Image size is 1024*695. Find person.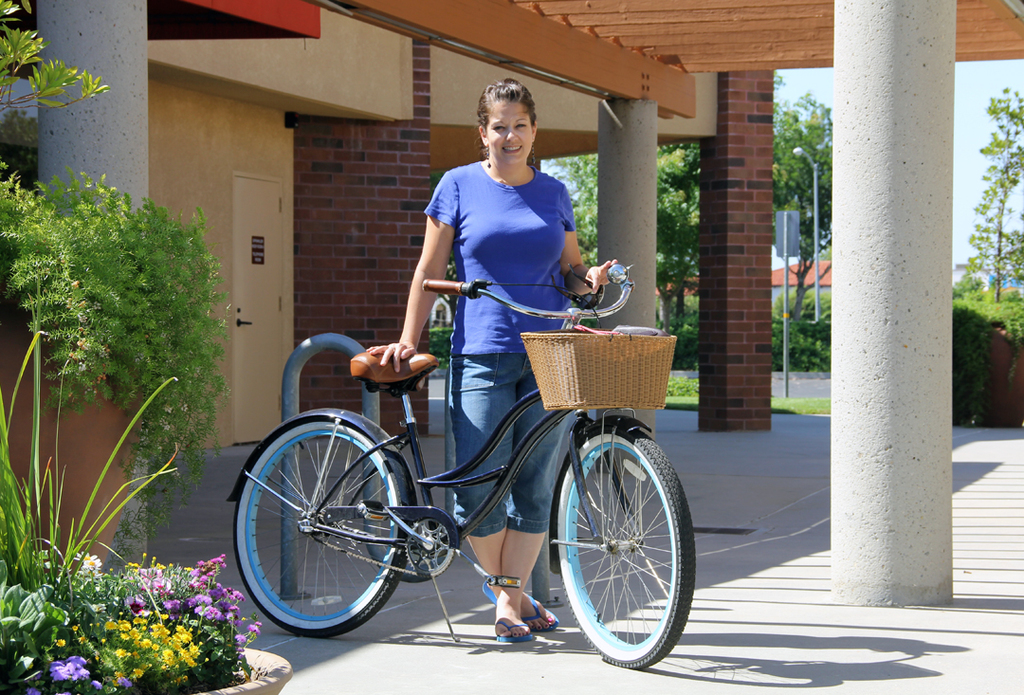
box(368, 77, 627, 628).
